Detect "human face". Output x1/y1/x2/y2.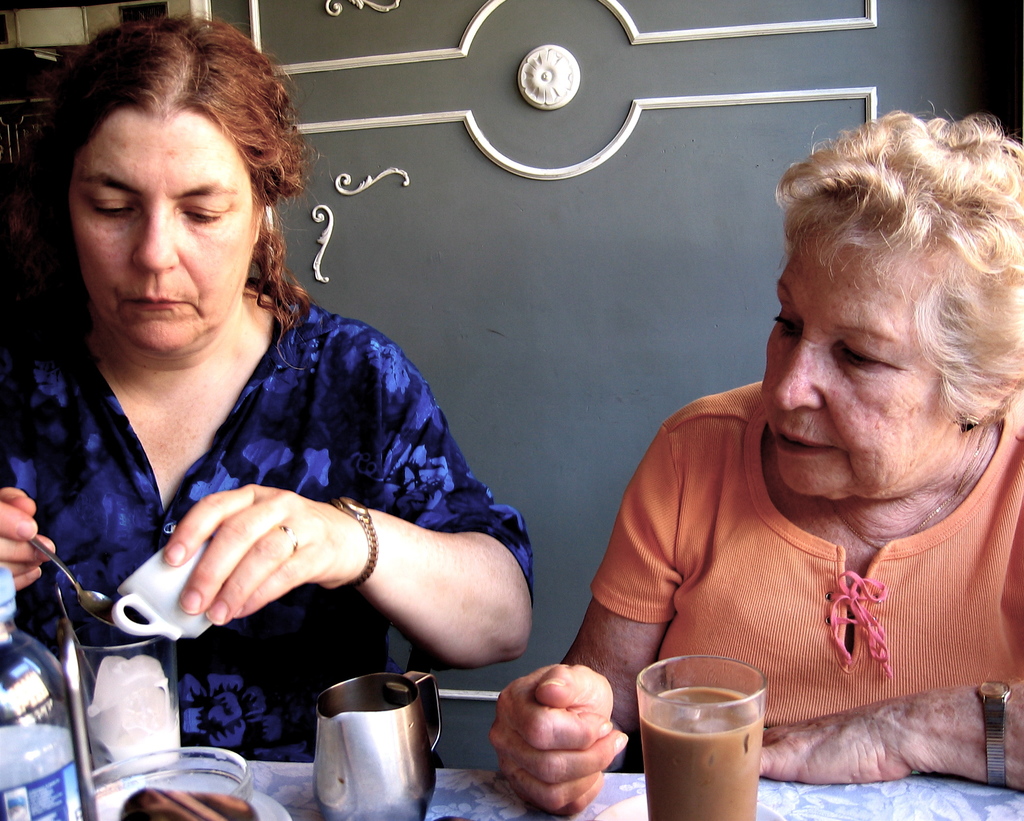
771/220/955/503.
